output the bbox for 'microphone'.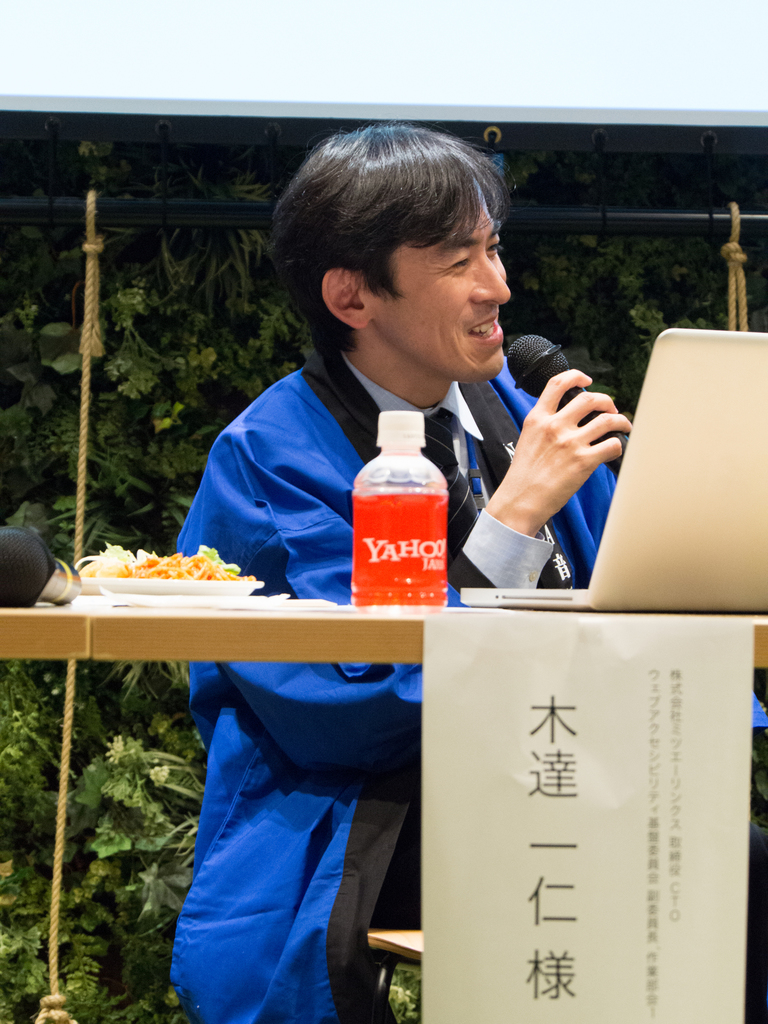
select_region(495, 326, 626, 468).
